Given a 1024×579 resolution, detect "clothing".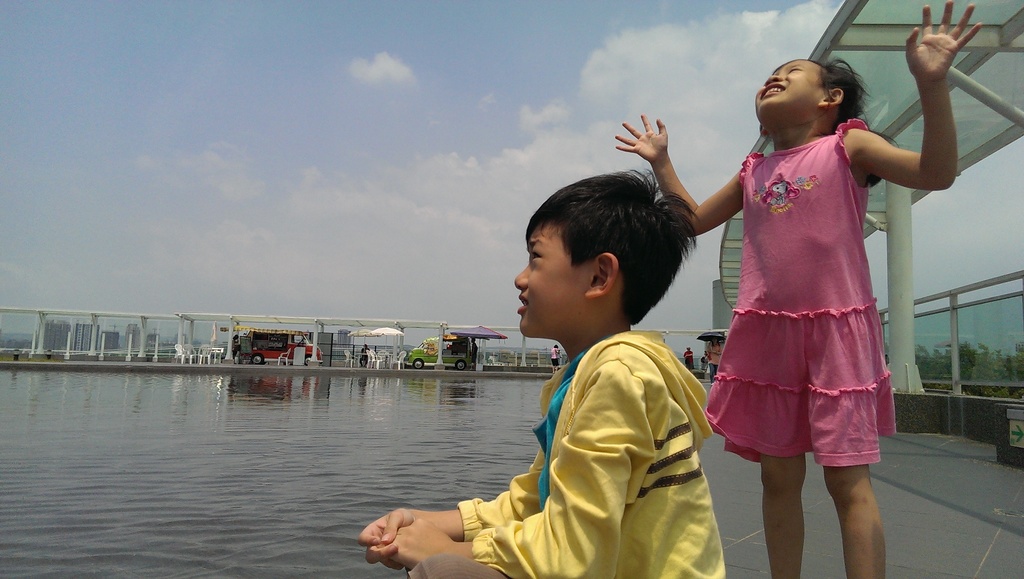
region(701, 113, 898, 461).
